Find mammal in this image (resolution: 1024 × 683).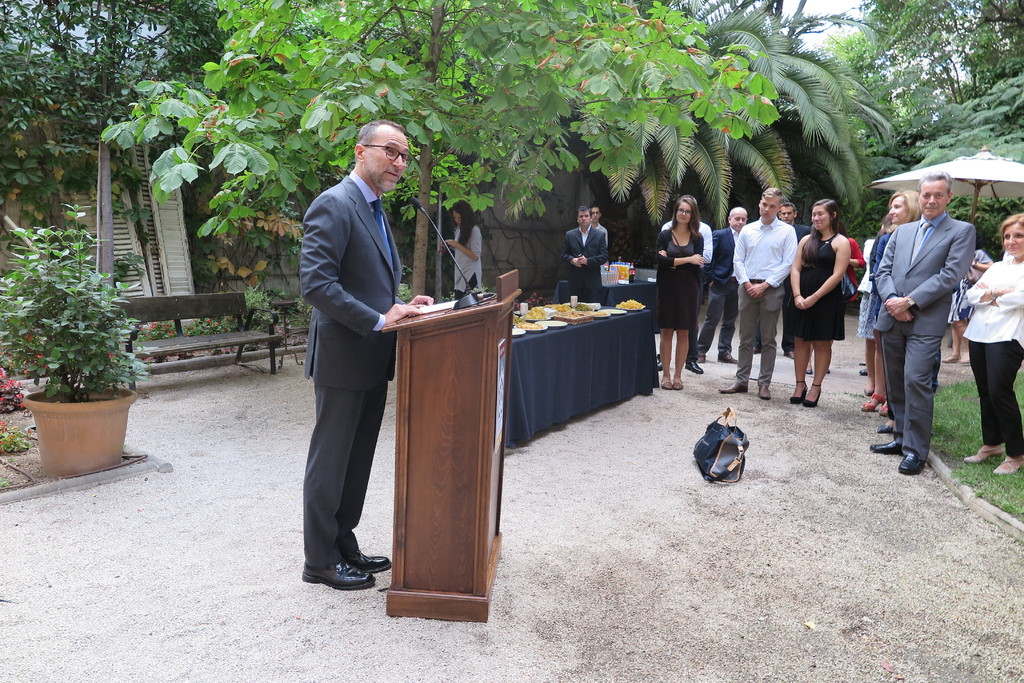
rect(701, 205, 739, 365).
